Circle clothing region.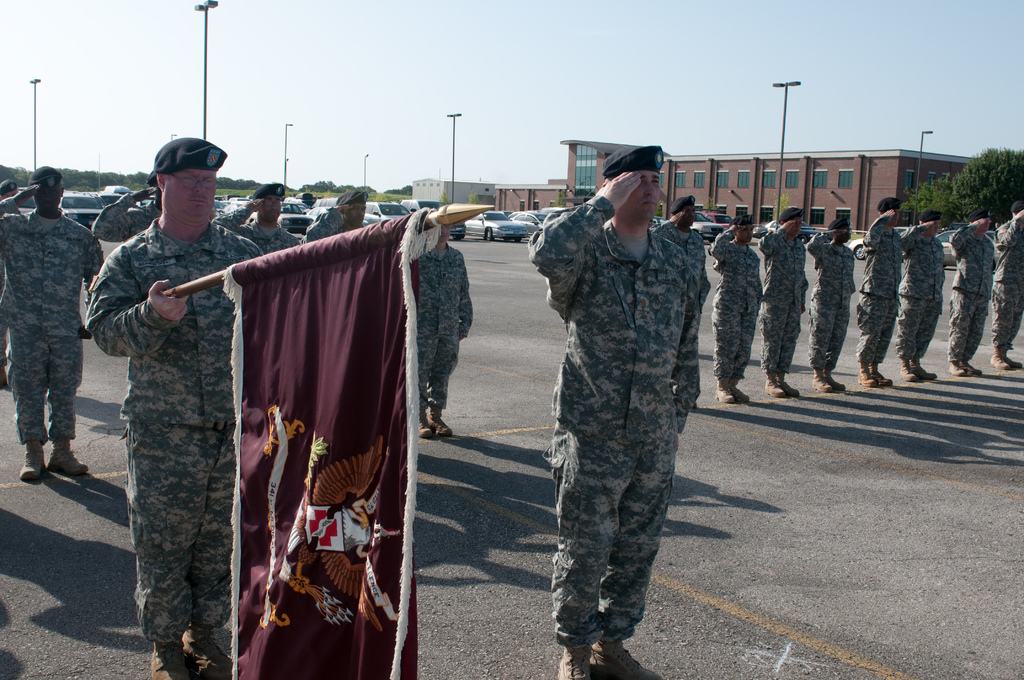
Region: bbox=(300, 206, 365, 239).
